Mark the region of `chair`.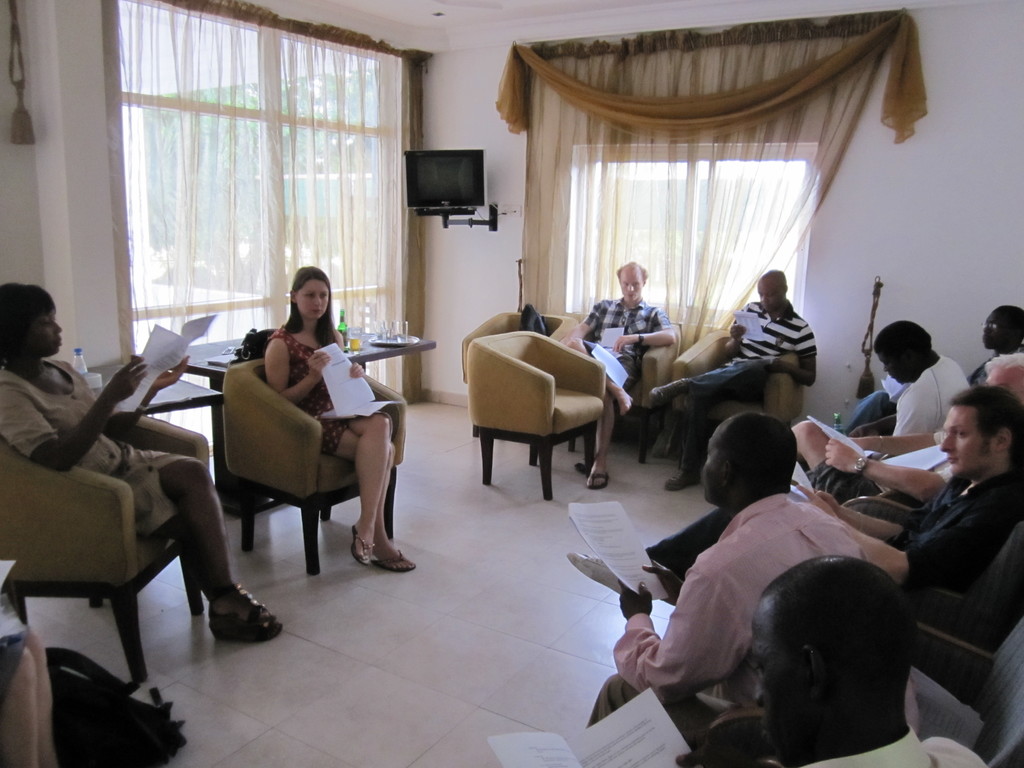
Region: (559,320,684,452).
